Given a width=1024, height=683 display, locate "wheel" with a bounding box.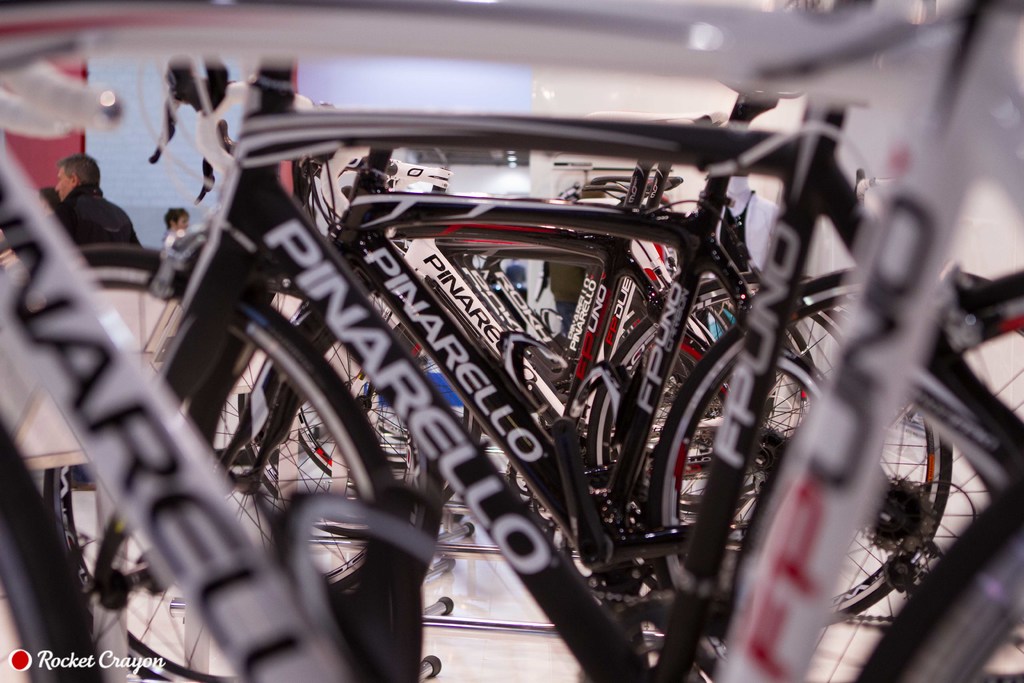
Located: l=577, t=273, r=854, b=620.
